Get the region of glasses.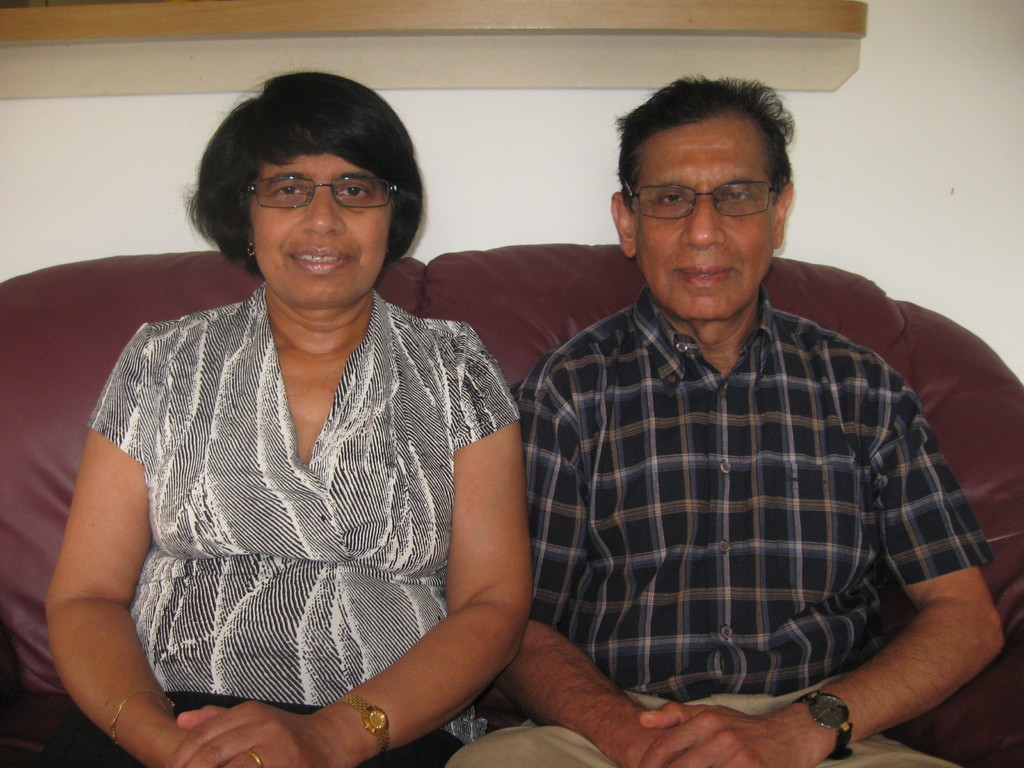
rect(225, 162, 393, 208).
